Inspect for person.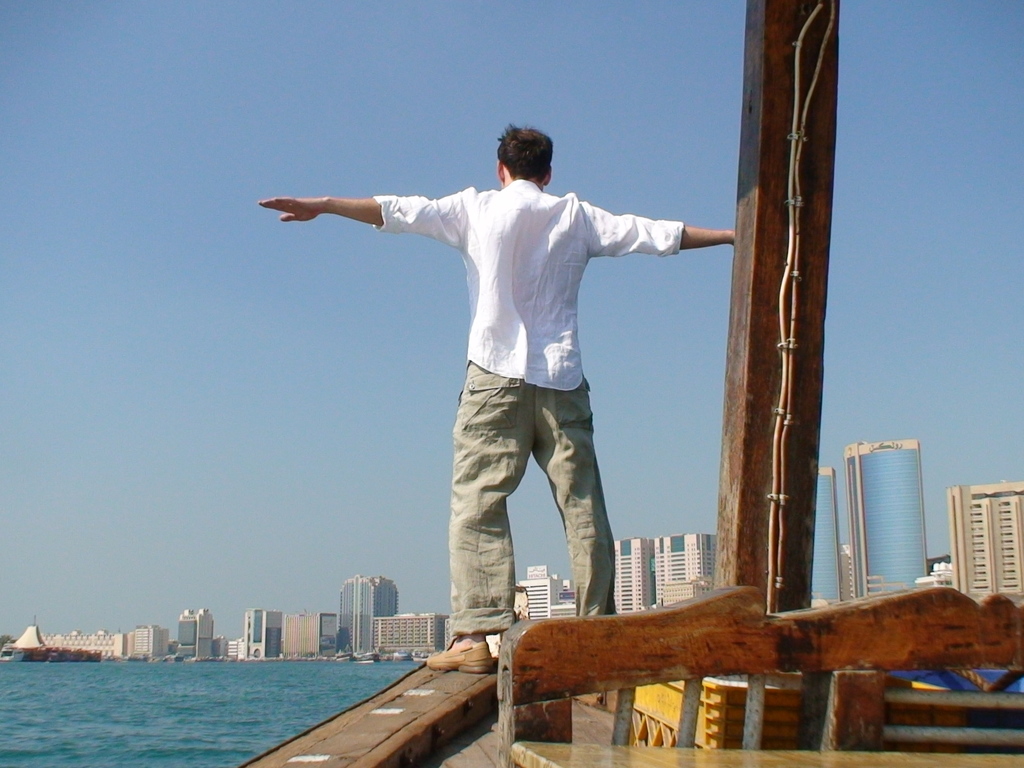
Inspection: bbox(310, 125, 686, 654).
